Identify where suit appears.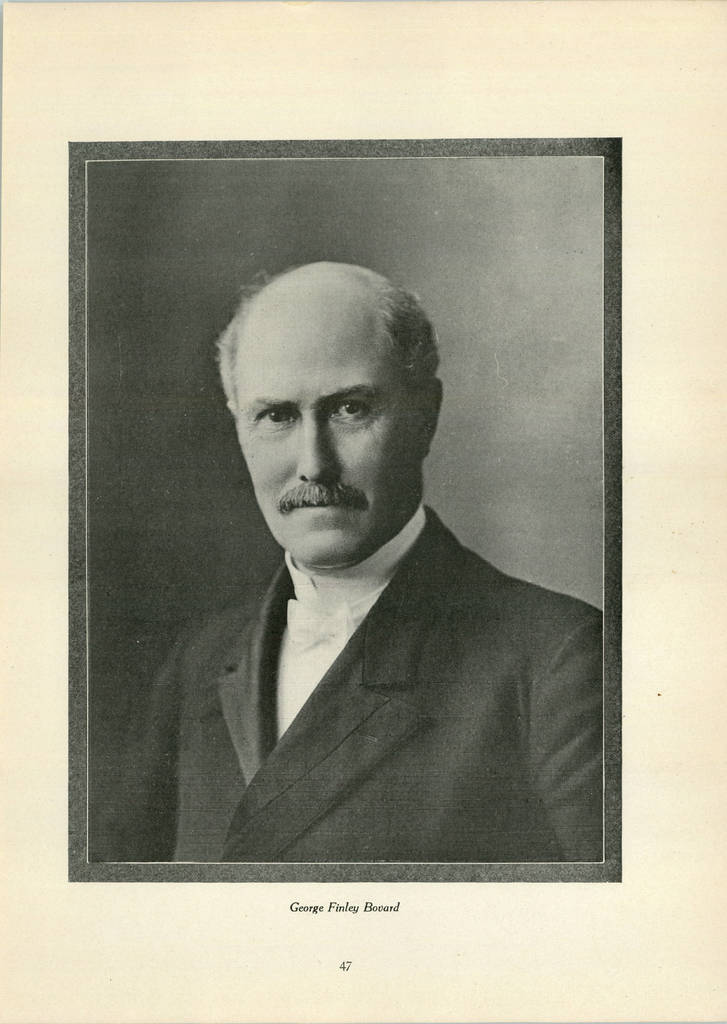
Appears at <bbox>160, 476, 636, 856</bbox>.
